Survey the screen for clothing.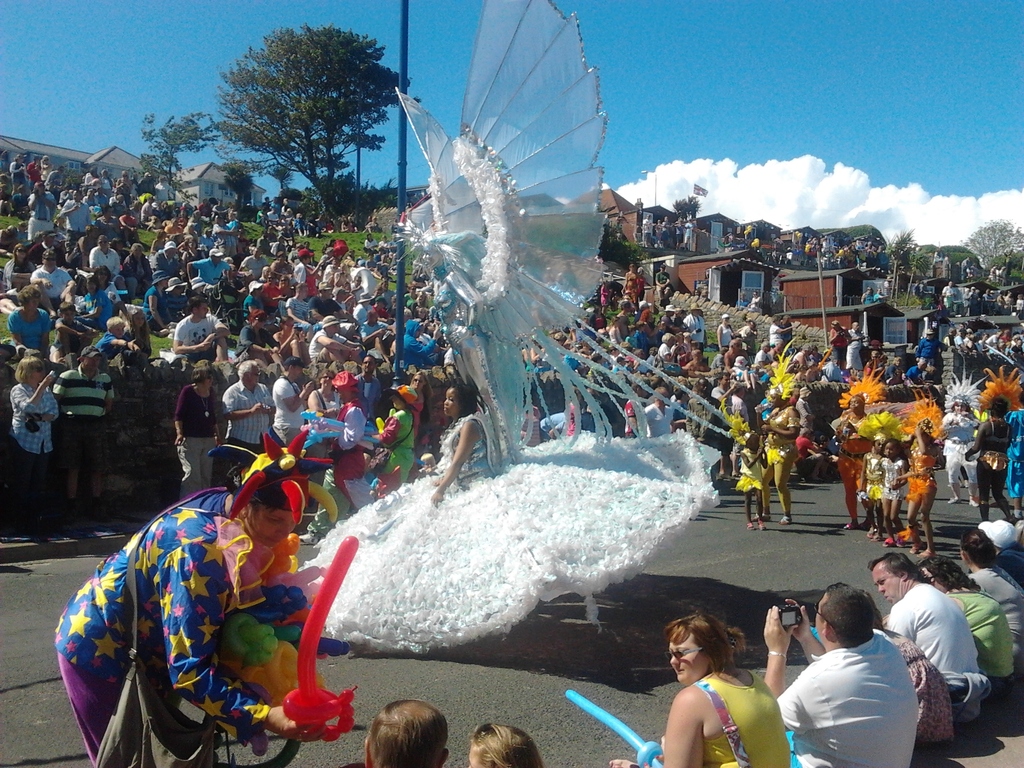
Survey found: bbox=(11, 384, 58, 478).
